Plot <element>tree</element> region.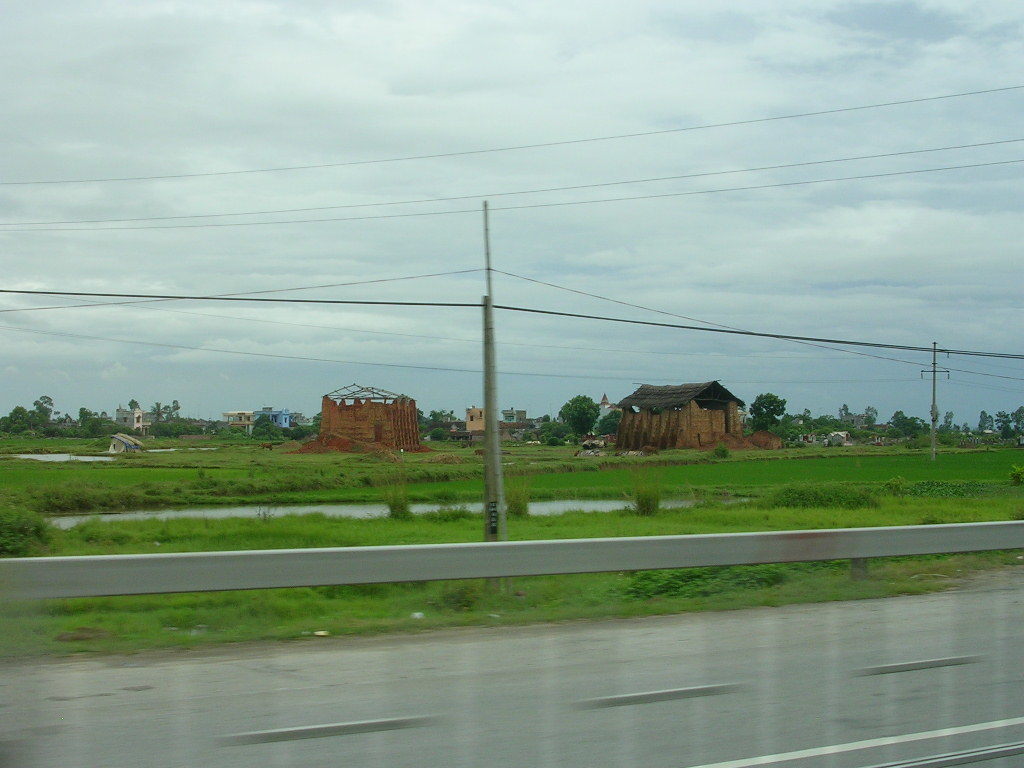
Plotted at region(0, 388, 51, 439).
